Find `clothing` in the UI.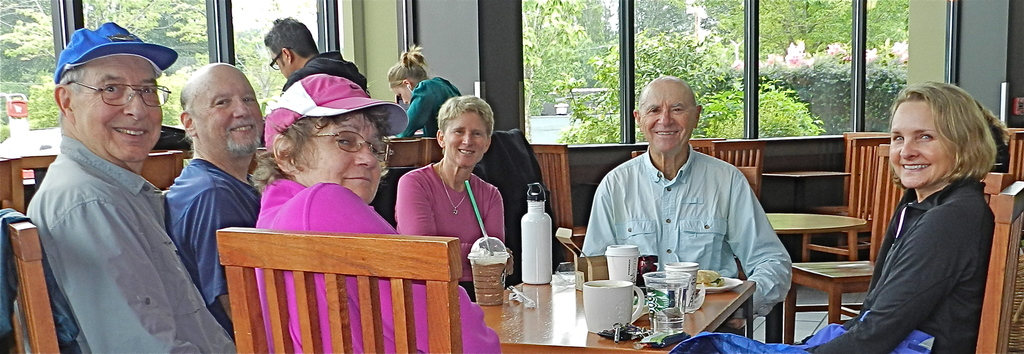
UI element at [157,152,264,307].
